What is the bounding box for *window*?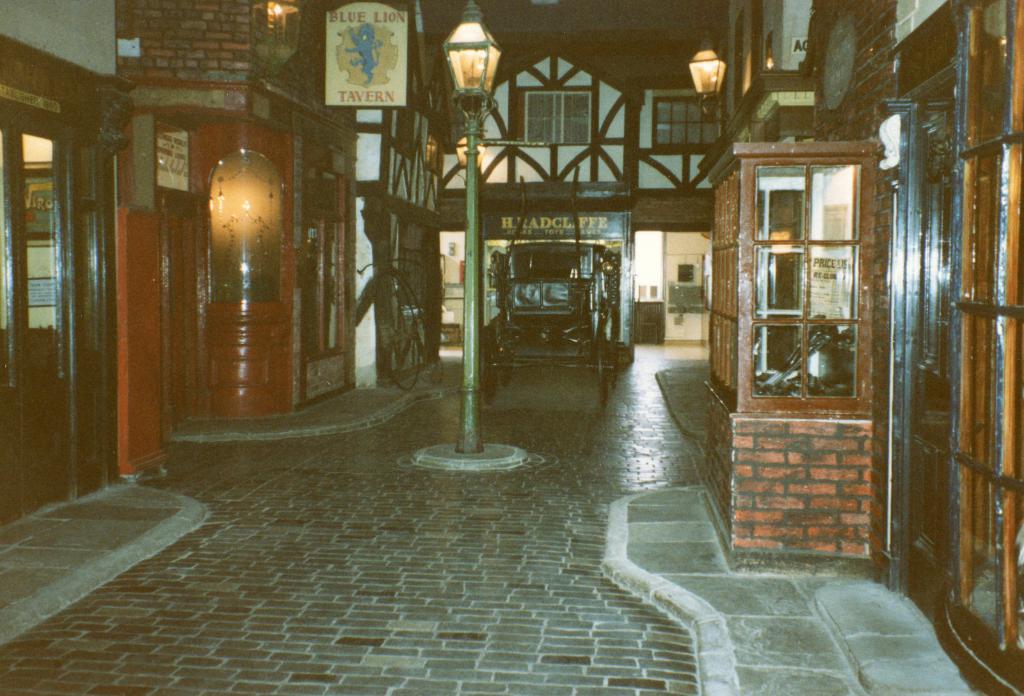
x1=0, y1=121, x2=73, y2=522.
